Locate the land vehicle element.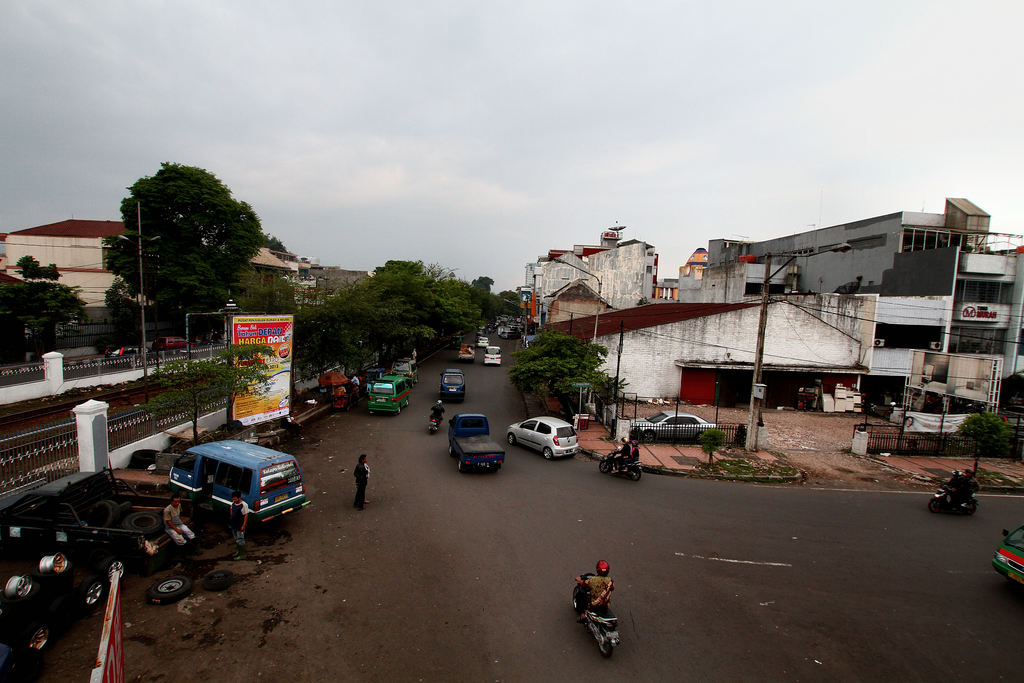
Element bbox: [left=426, top=411, right=446, bottom=436].
